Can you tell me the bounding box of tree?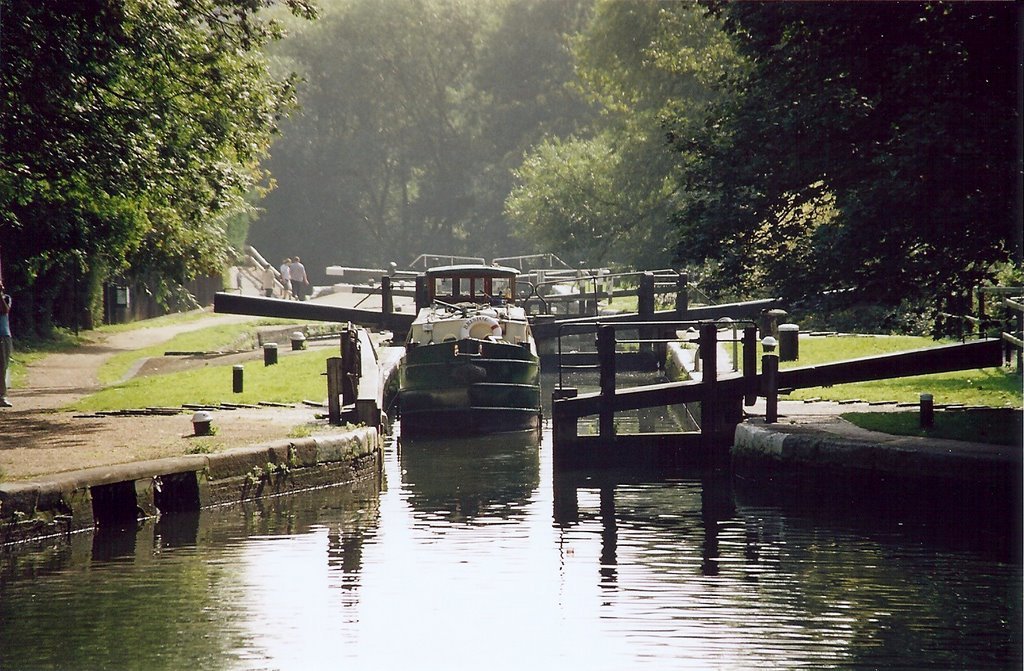
box(0, 0, 323, 338).
